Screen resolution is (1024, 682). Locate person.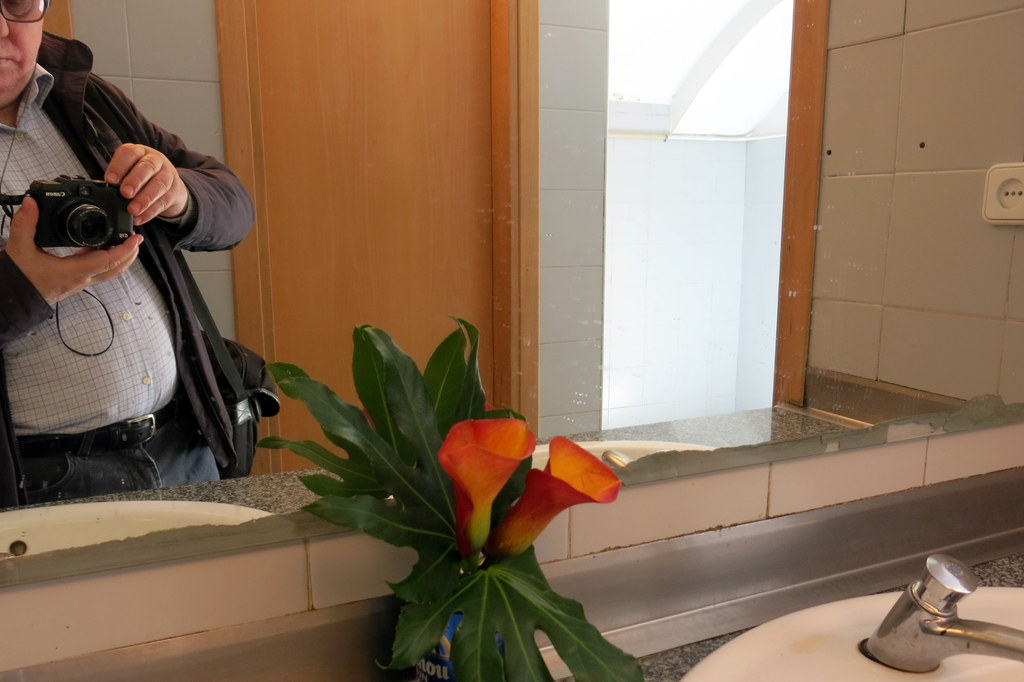
9 56 251 534.
